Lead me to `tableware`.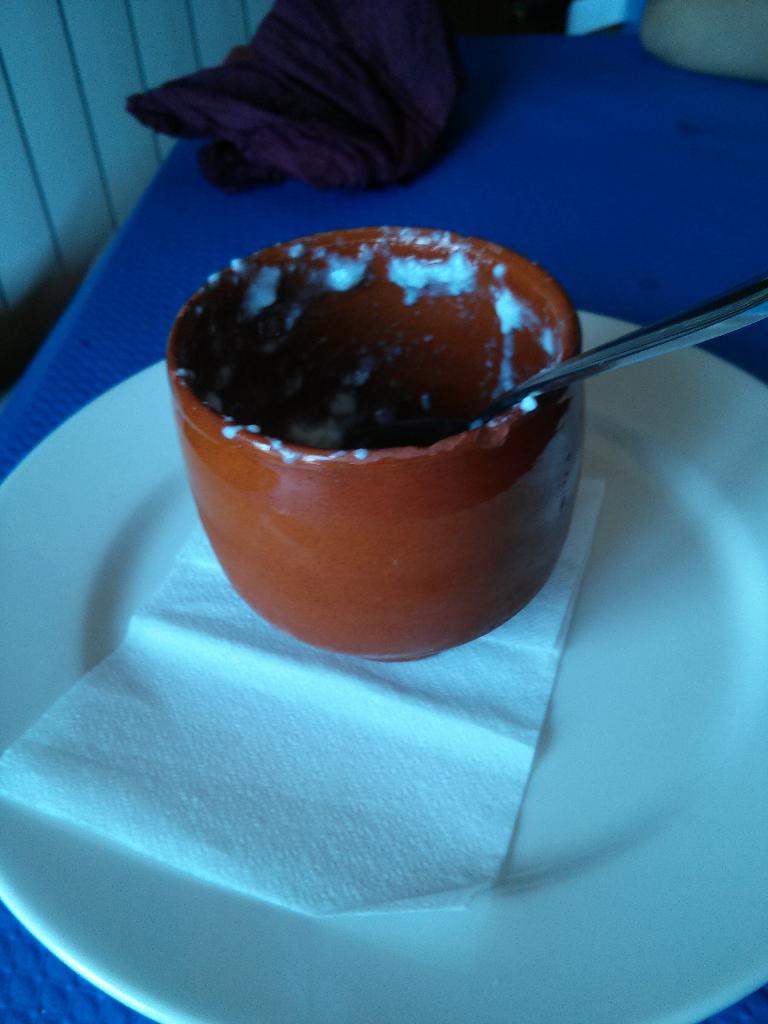
Lead to [472, 271, 767, 426].
